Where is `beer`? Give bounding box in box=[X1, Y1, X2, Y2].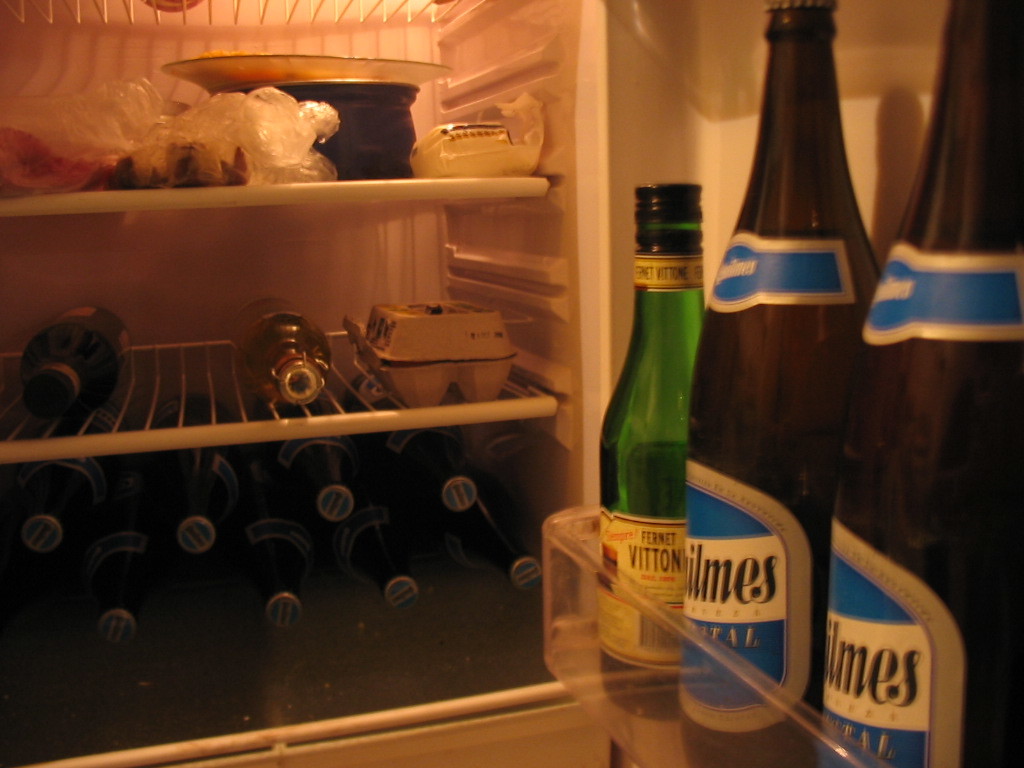
box=[684, 0, 912, 767].
